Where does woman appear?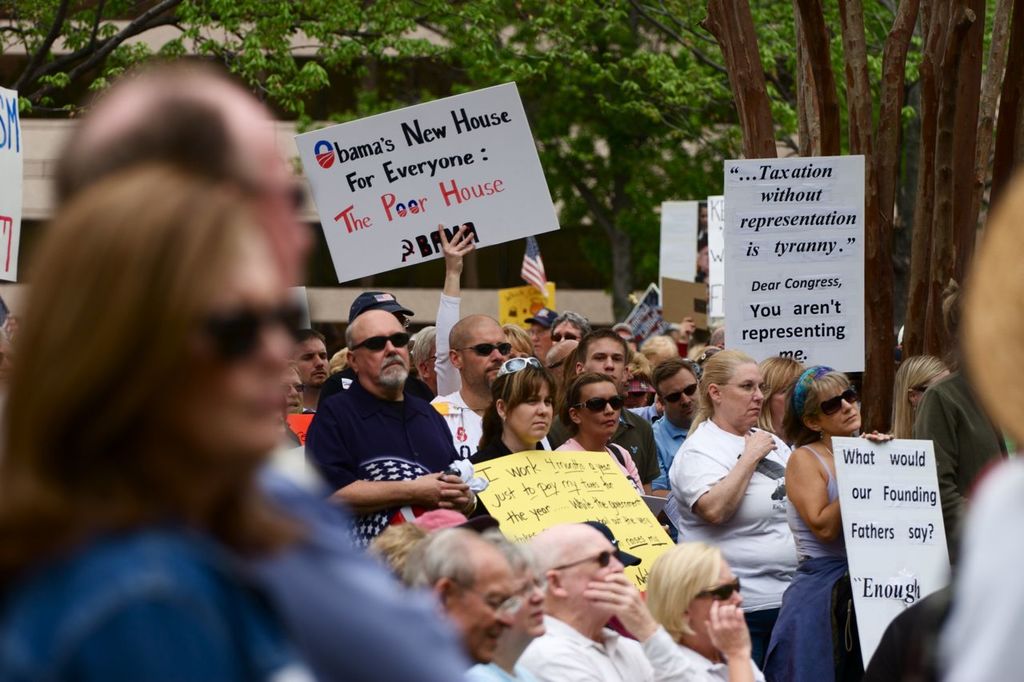
Appears at bbox=[0, 159, 325, 681].
